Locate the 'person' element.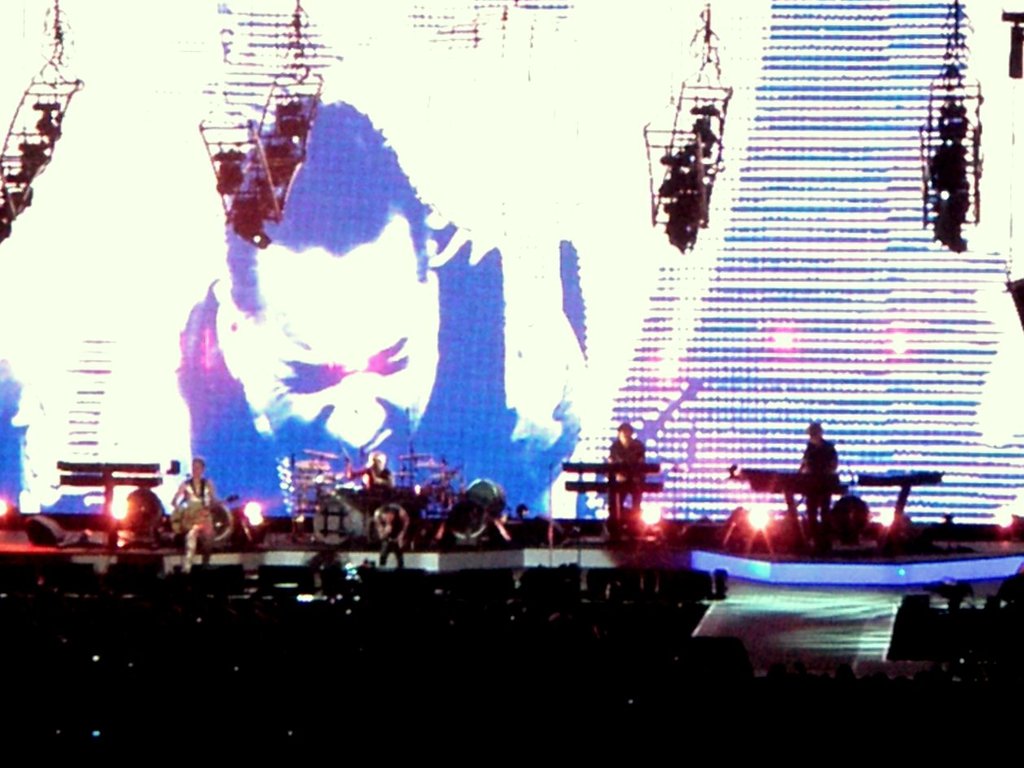
Element bbox: {"left": 605, "top": 418, "right": 651, "bottom": 521}.
